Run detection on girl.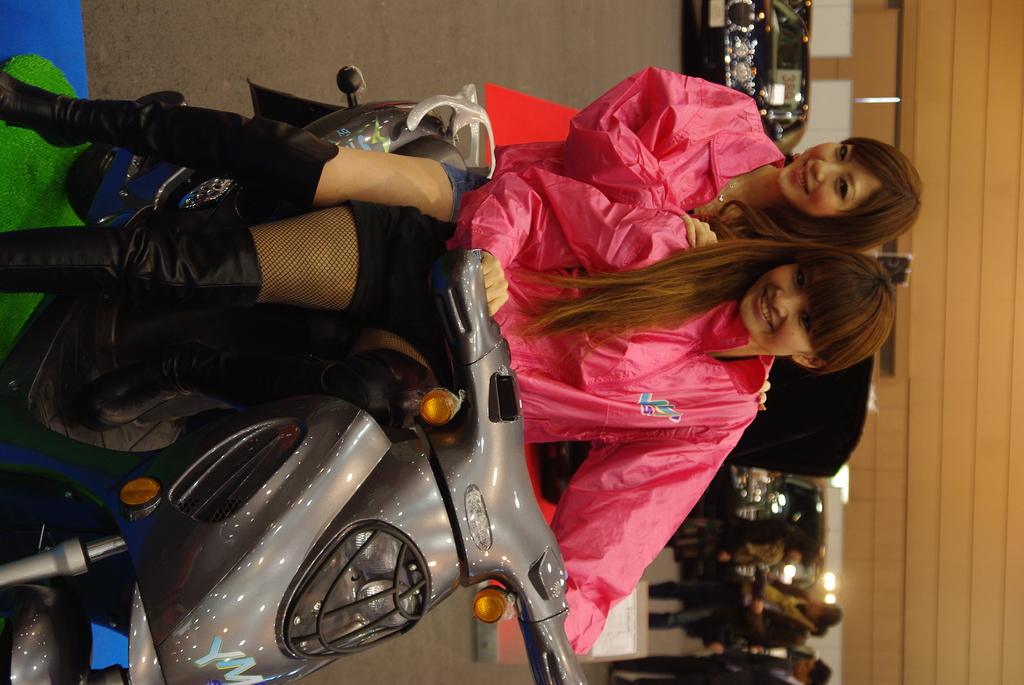
Result: bbox=[0, 64, 924, 255].
